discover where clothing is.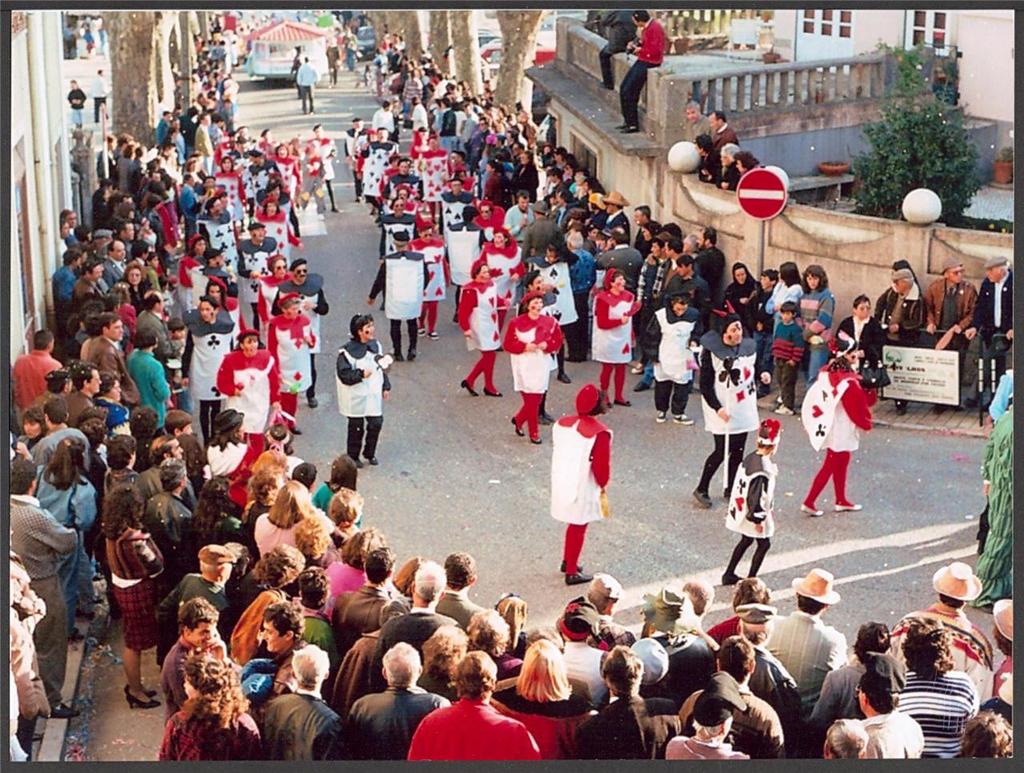
Discovered at (731, 446, 781, 583).
